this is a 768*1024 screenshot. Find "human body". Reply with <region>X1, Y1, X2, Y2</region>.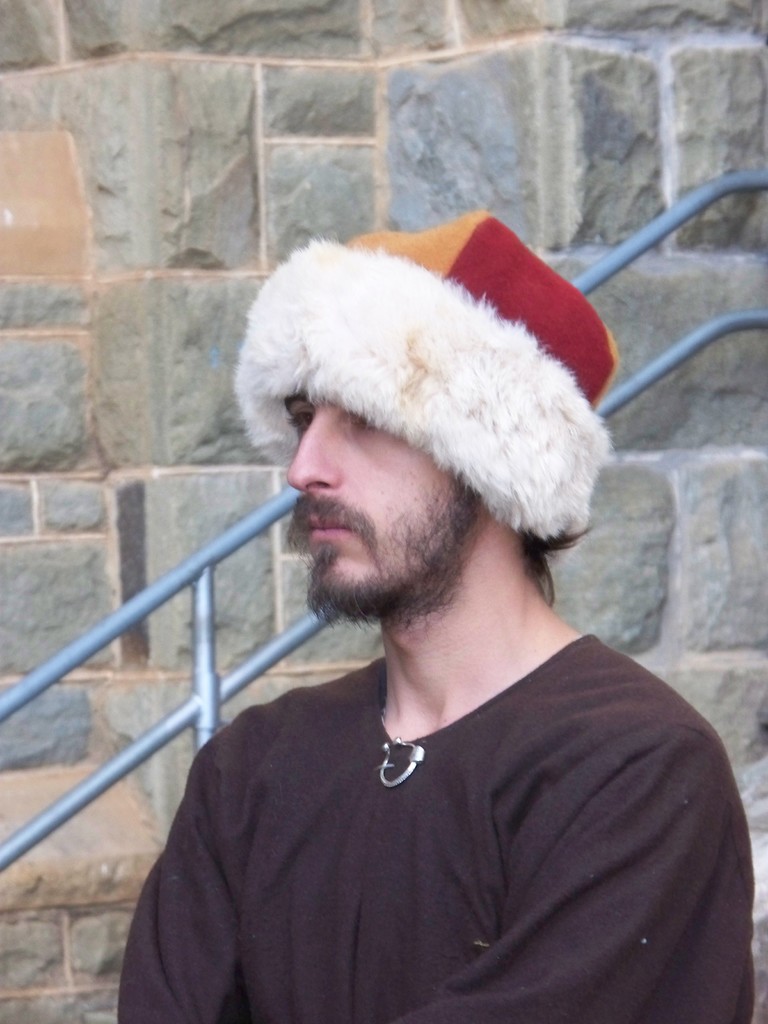
<region>122, 323, 717, 1023</region>.
